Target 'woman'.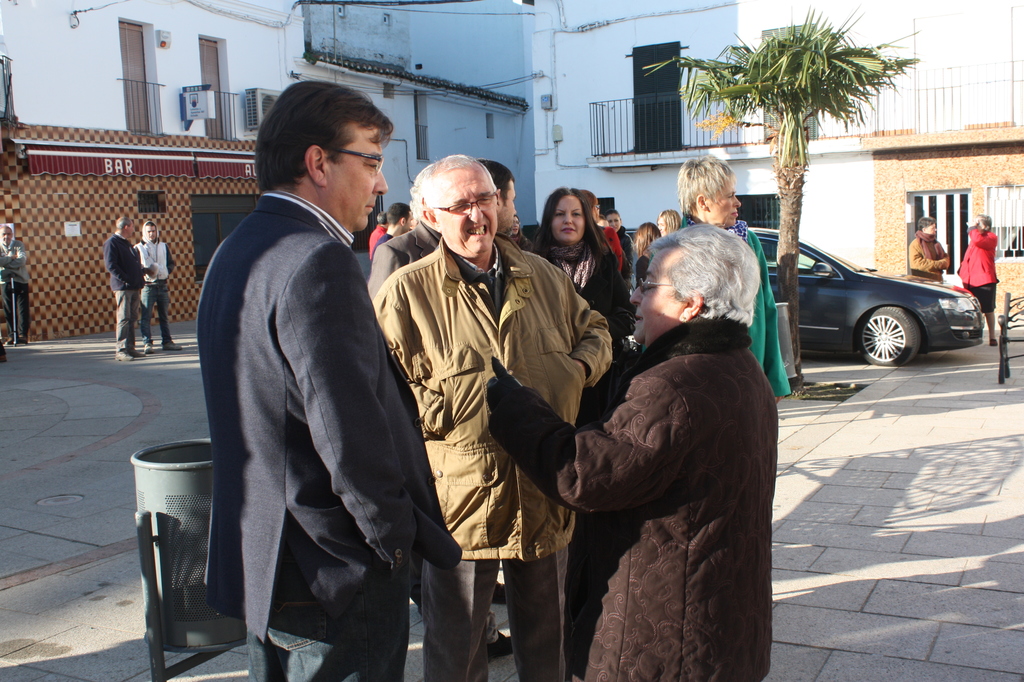
Target region: 524, 186, 632, 382.
